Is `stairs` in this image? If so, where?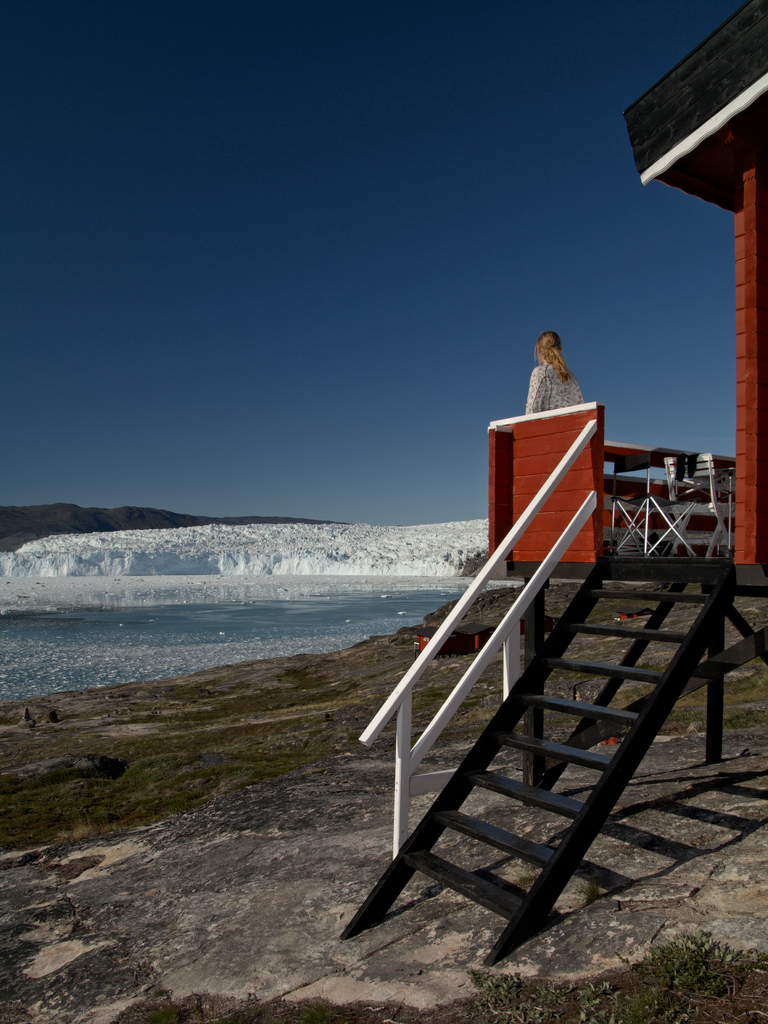
Yes, at <region>345, 554, 730, 961</region>.
